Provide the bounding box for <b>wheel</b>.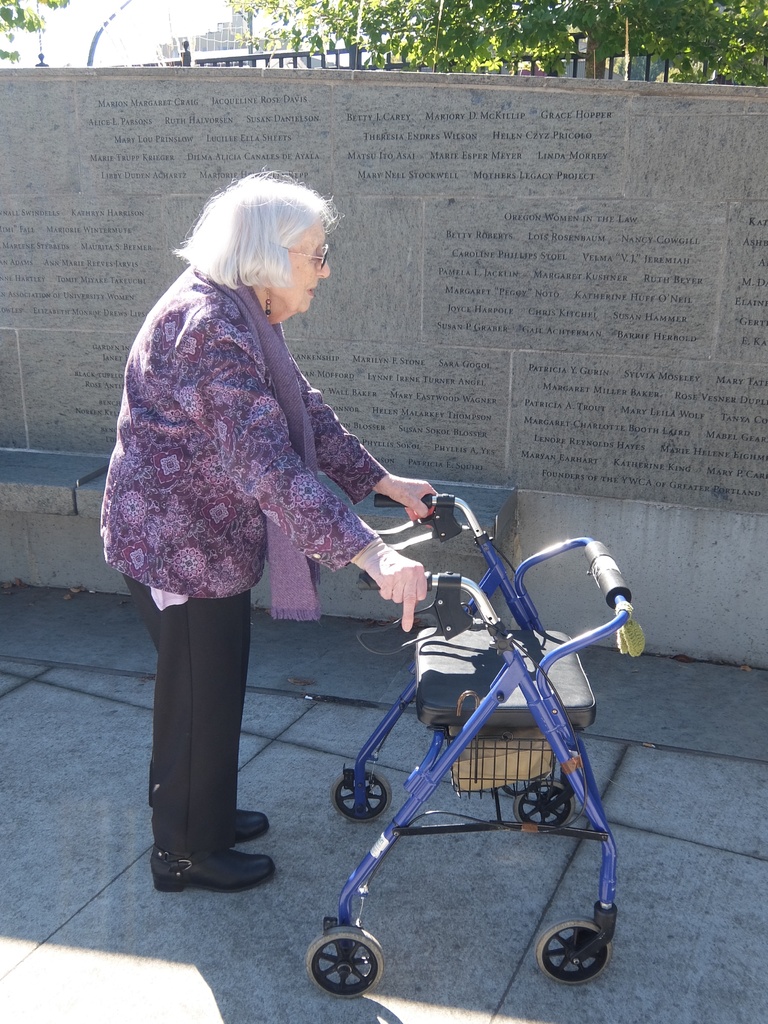
[543,924,620,990].
